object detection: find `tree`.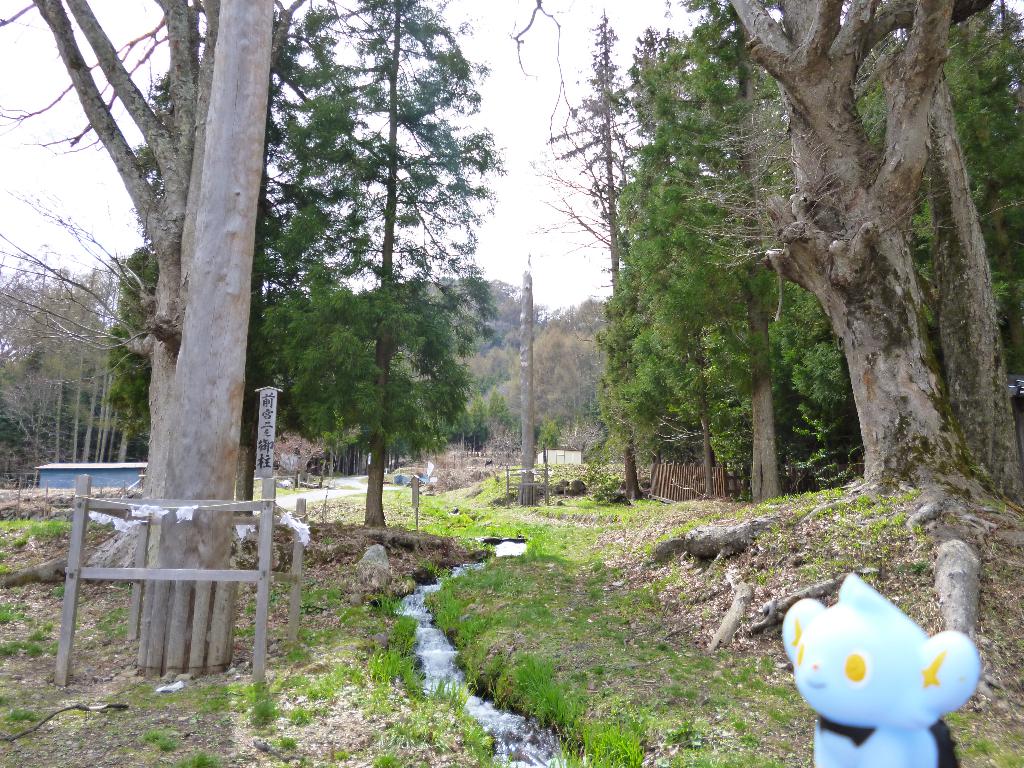
bbox=[706, 3, 1023, 187].
